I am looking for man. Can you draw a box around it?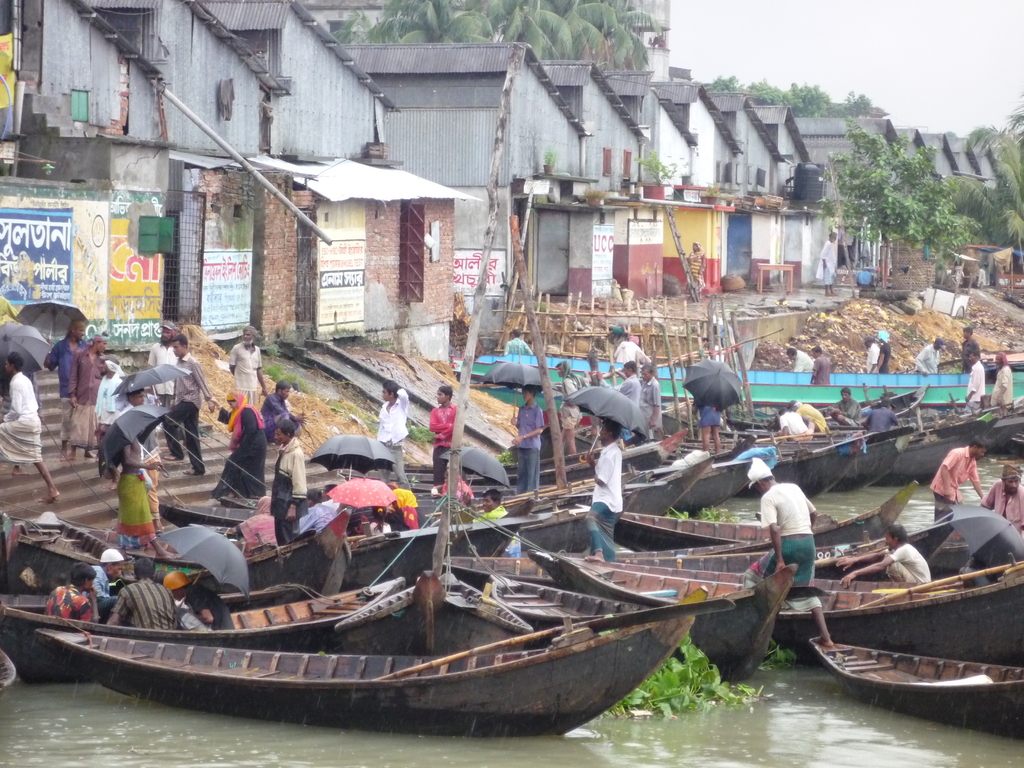
Sure, the bounding box is (146, 316, 177, 420).
